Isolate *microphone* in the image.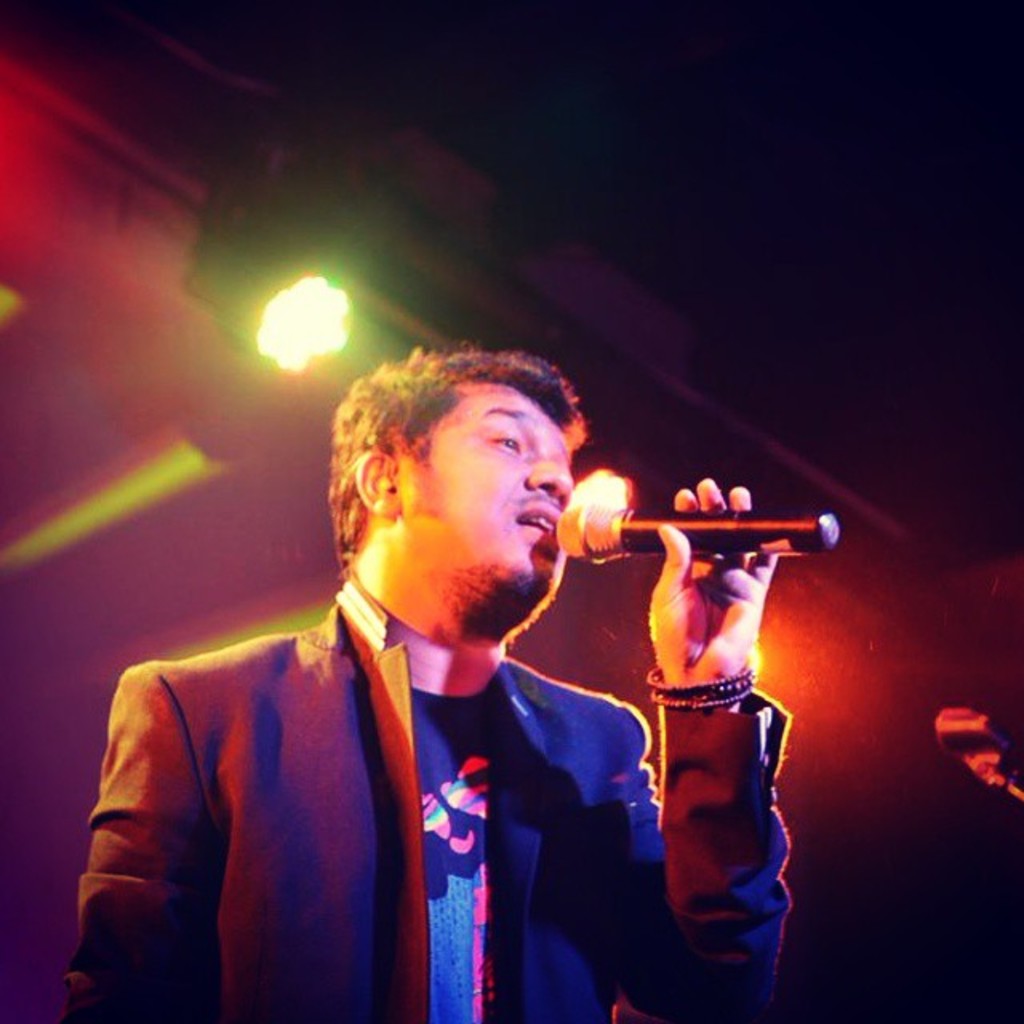
Isolated region: 555 498 848 565.
